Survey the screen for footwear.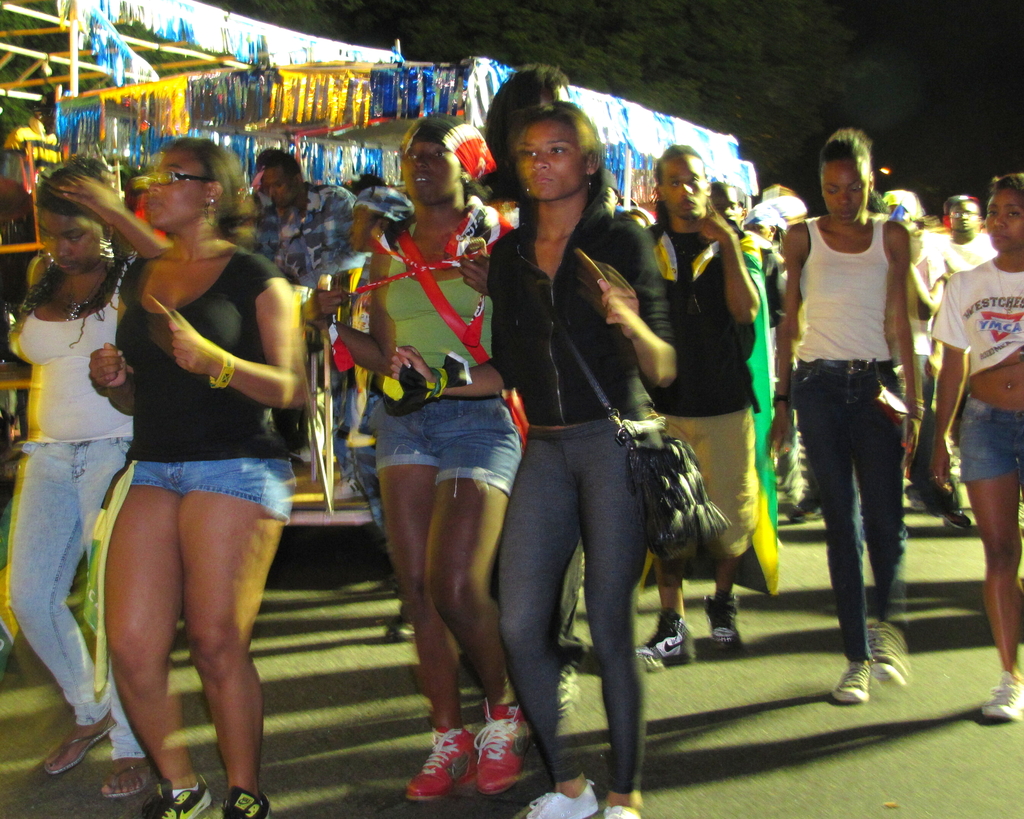
Survey found: l=834, t=661, r=869, b=702.
